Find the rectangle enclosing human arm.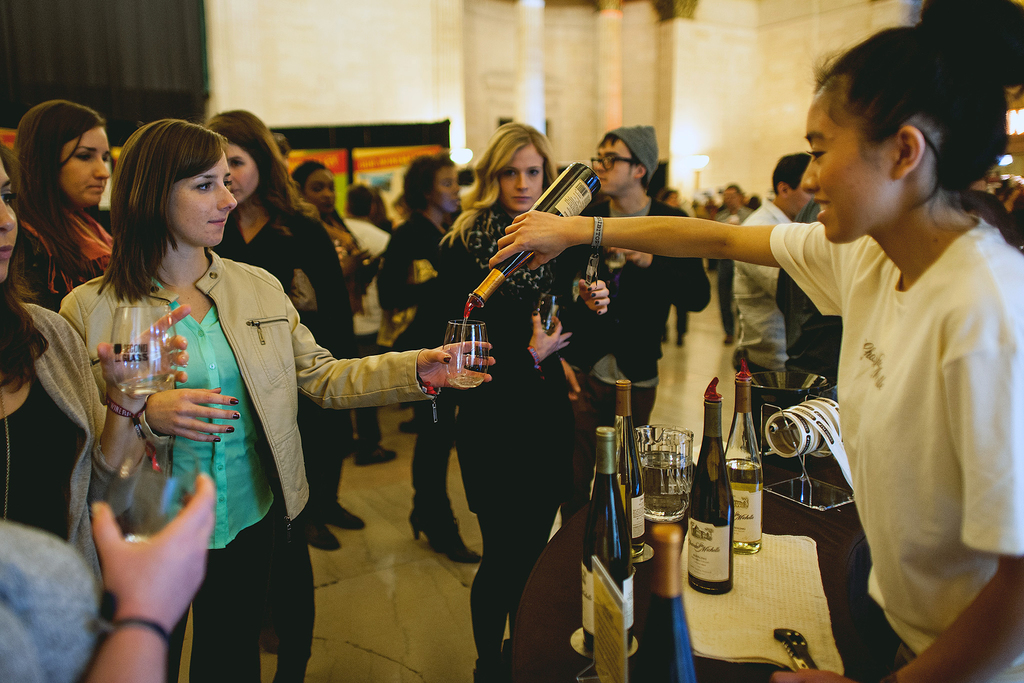
rect(726, 212, 780, 293).
